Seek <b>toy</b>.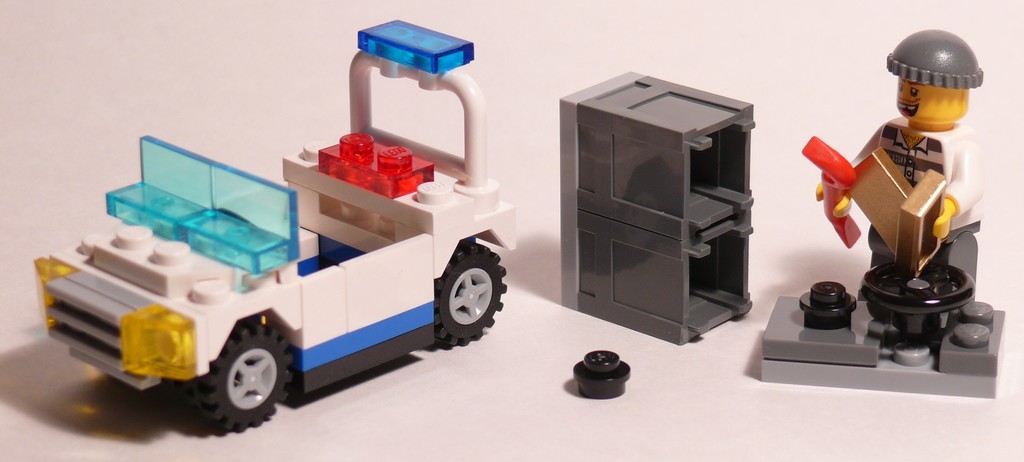
[31,13,516,430].
